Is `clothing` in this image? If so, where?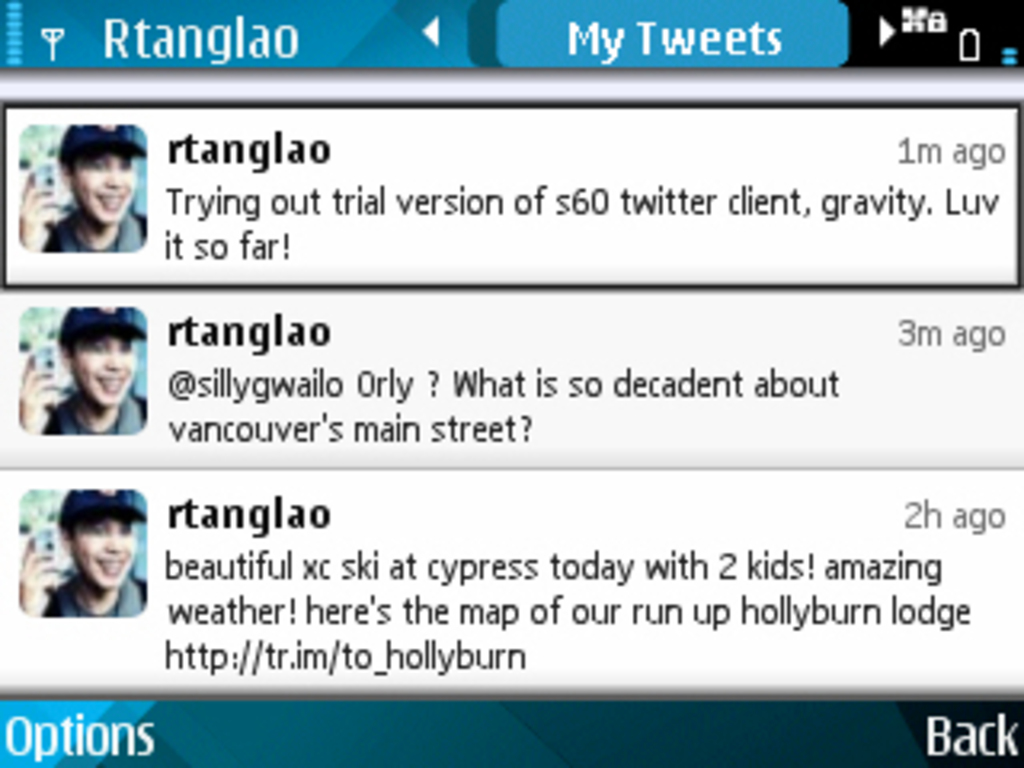
Yes, at 42/570/154/618.
